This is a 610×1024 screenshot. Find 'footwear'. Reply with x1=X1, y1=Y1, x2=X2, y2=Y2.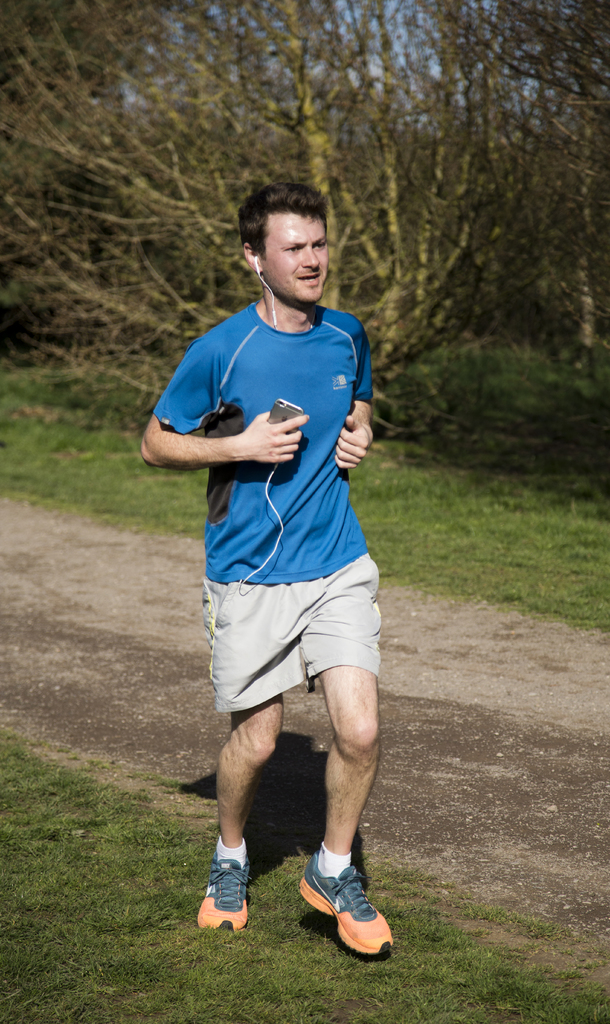
x1=196, y1=854, x2=250, y2=933.
